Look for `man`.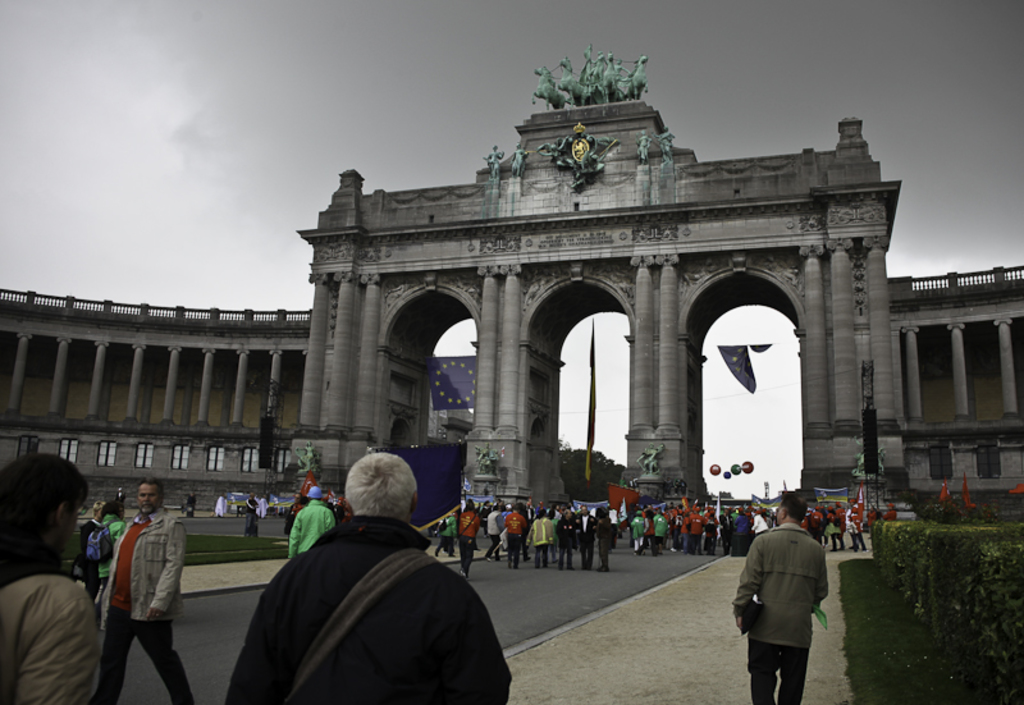
Found: [x1=90, y1=473, x2=196, y2=704].
